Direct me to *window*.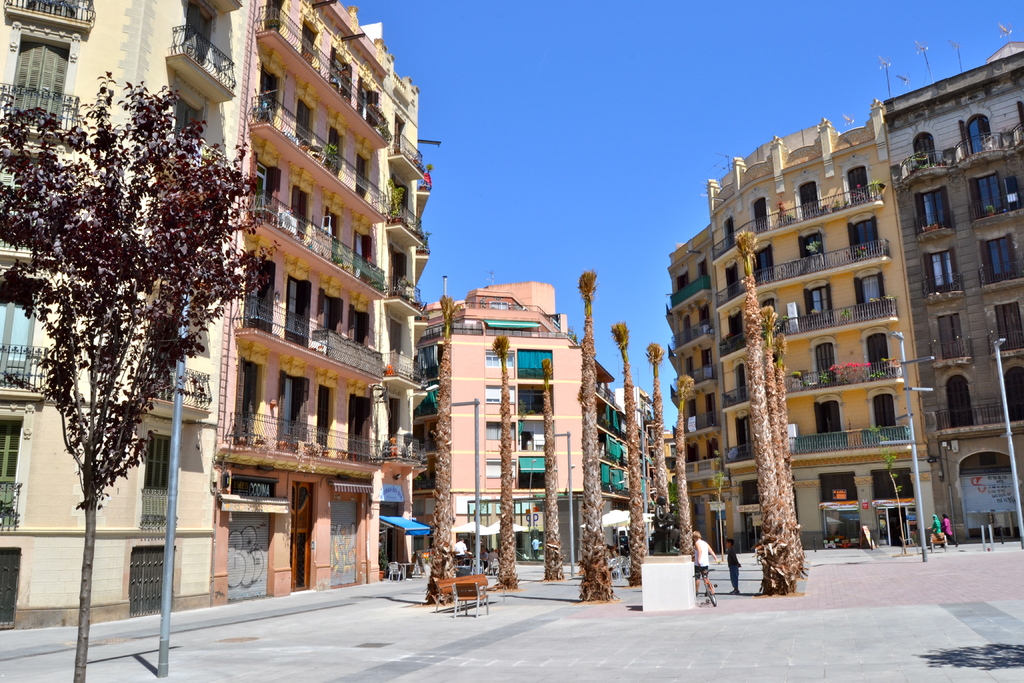
Direction: select_region(817, 473, 860, 498).
